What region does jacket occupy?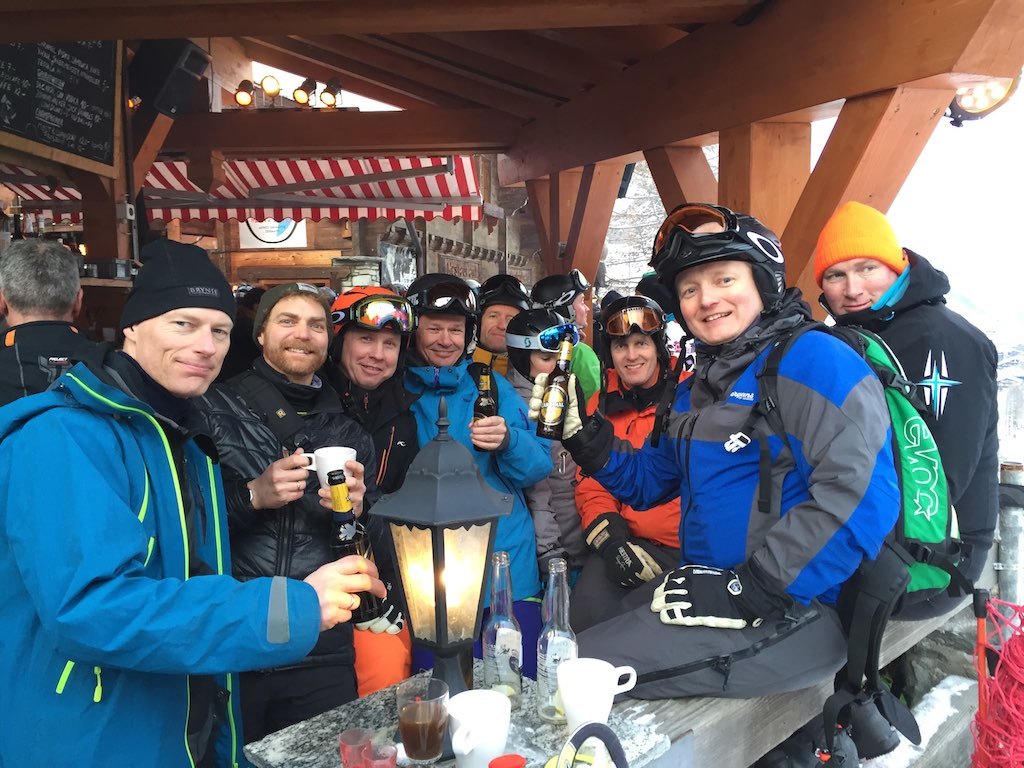
bbox=(819, 247, 1003, 581).
